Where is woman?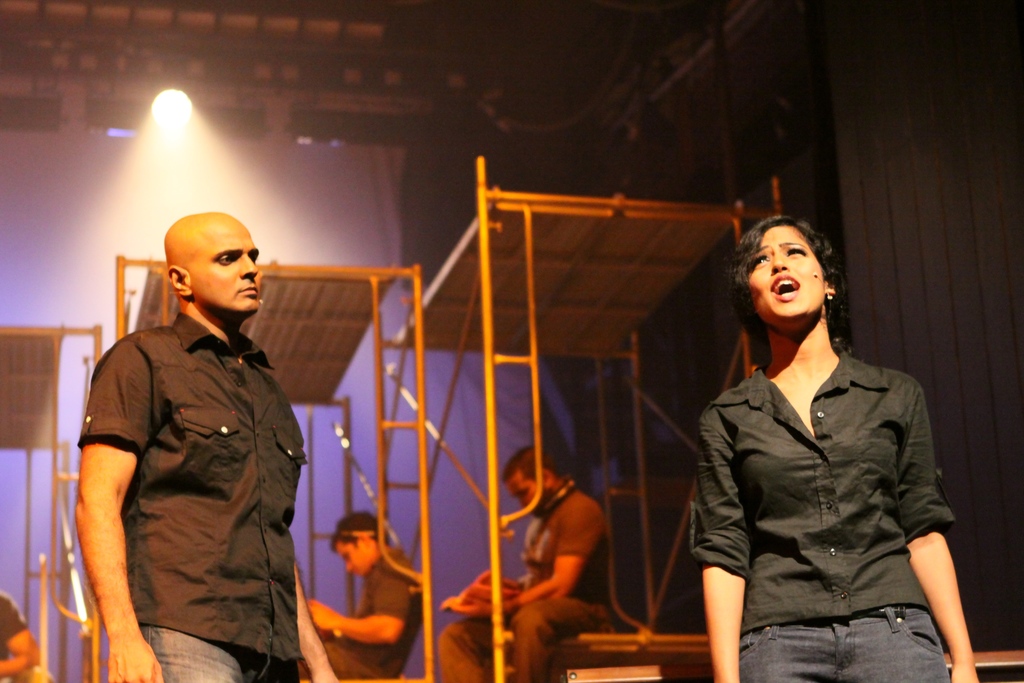
(left=692, top=218, right=982, bottom=682).
